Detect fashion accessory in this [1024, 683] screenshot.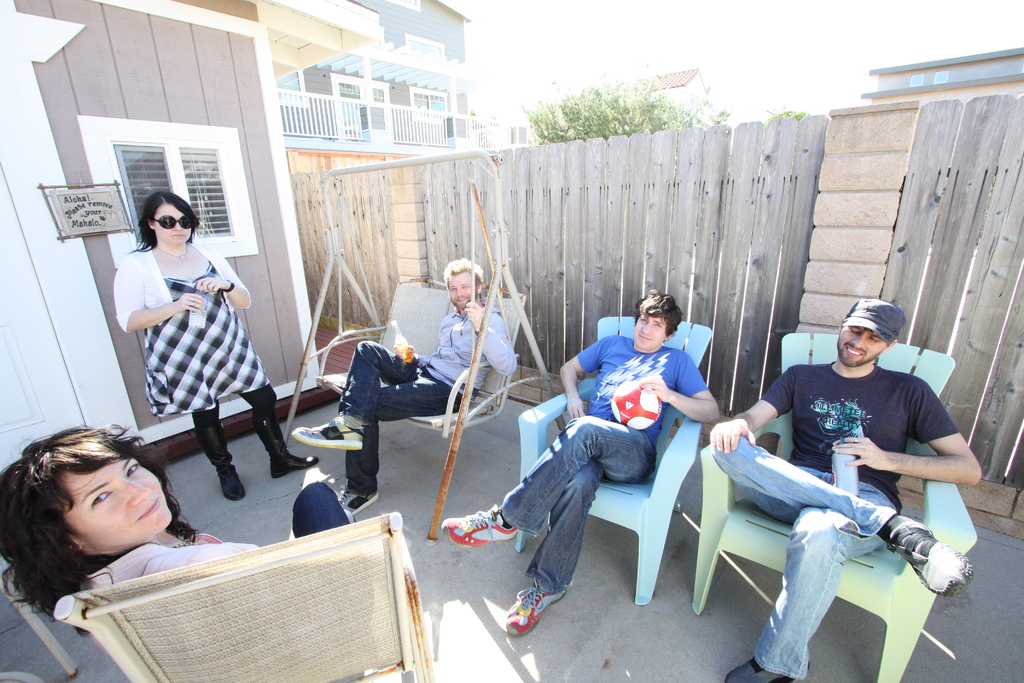
Detection: {"x1": 220, "y1": 280, "x2": 237, "y2": 295}.
